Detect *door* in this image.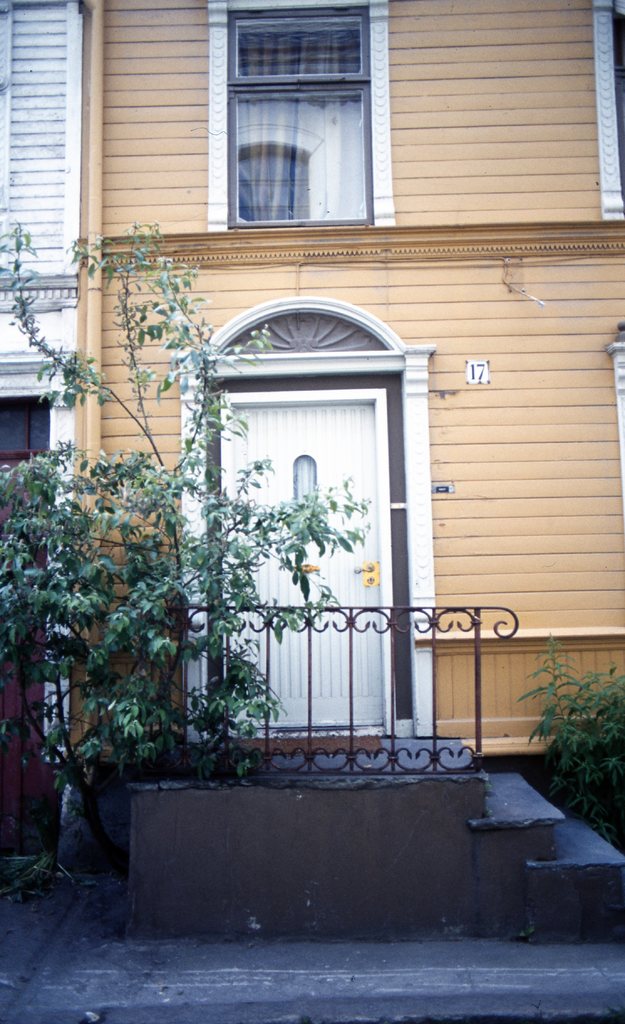
Detection: 212, 395, 380, 725.
